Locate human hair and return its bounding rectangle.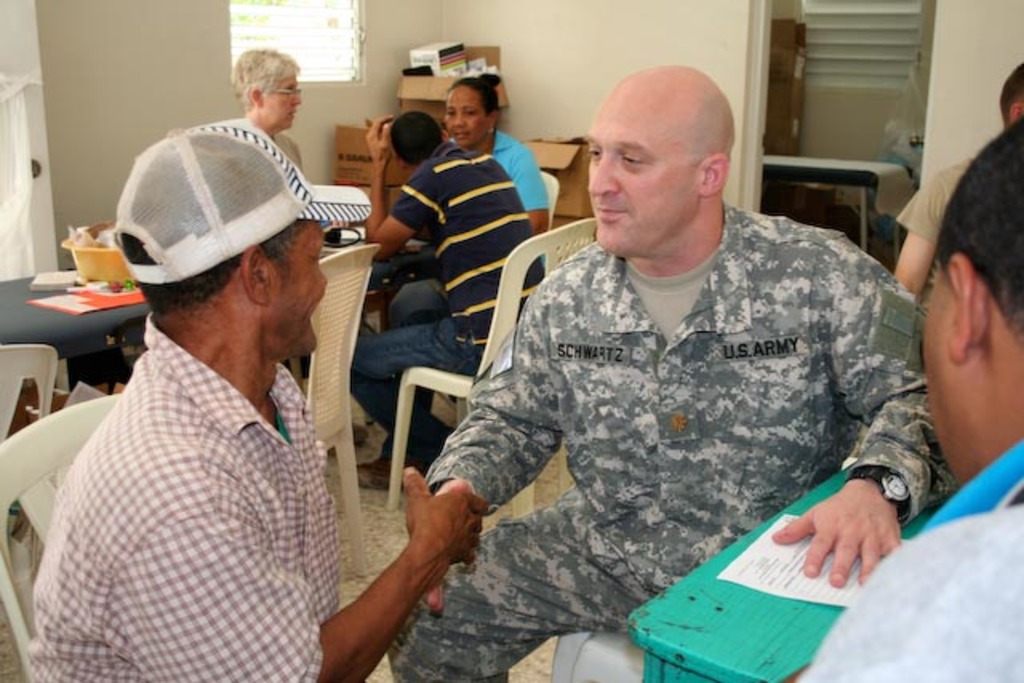
(left=926, top=123, right=1022, bottom=350).
